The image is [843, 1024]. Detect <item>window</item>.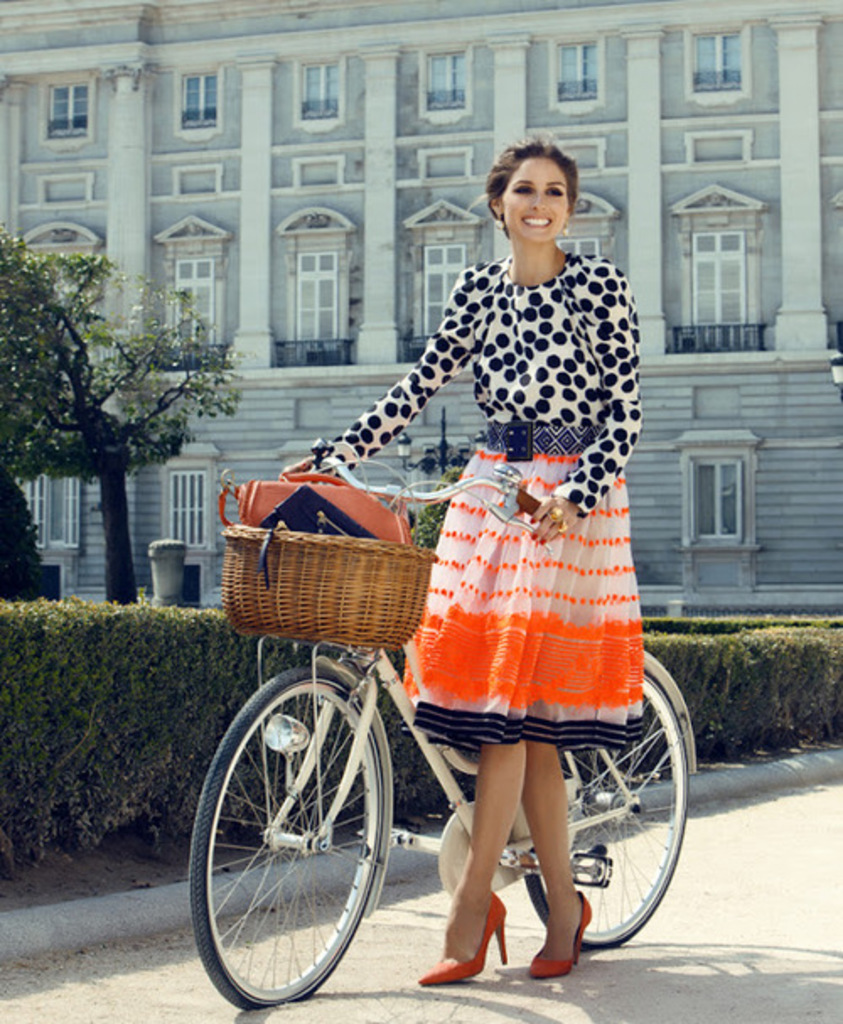
Detection: box(157, 440, 223, 555).
